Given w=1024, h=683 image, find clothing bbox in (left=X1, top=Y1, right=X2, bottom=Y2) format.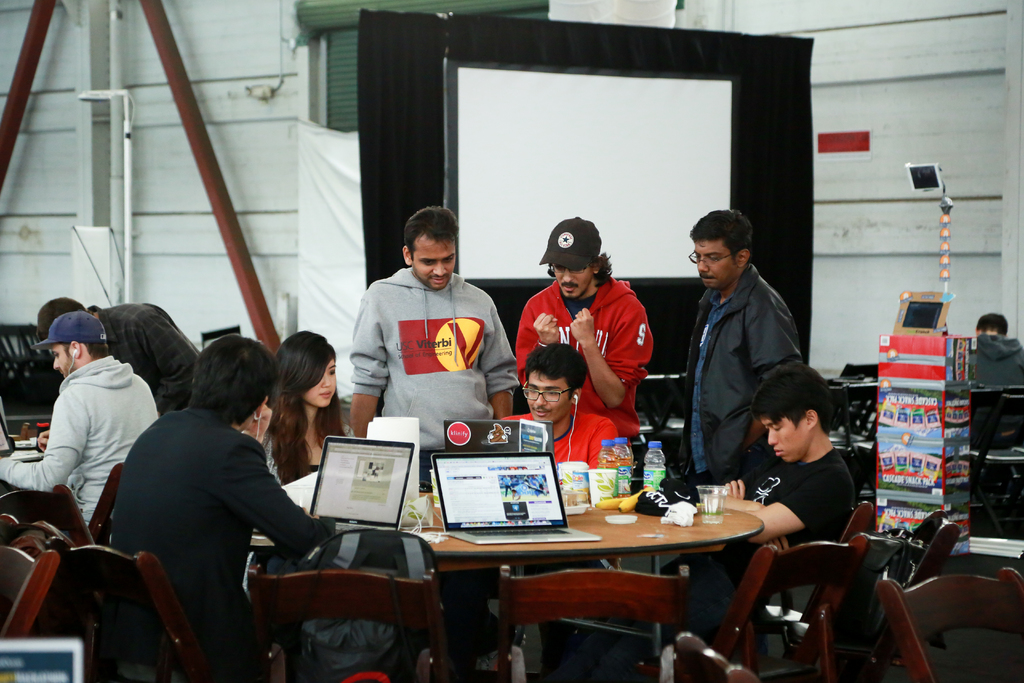
(left=516, top=277, right=653, bottom=445).
